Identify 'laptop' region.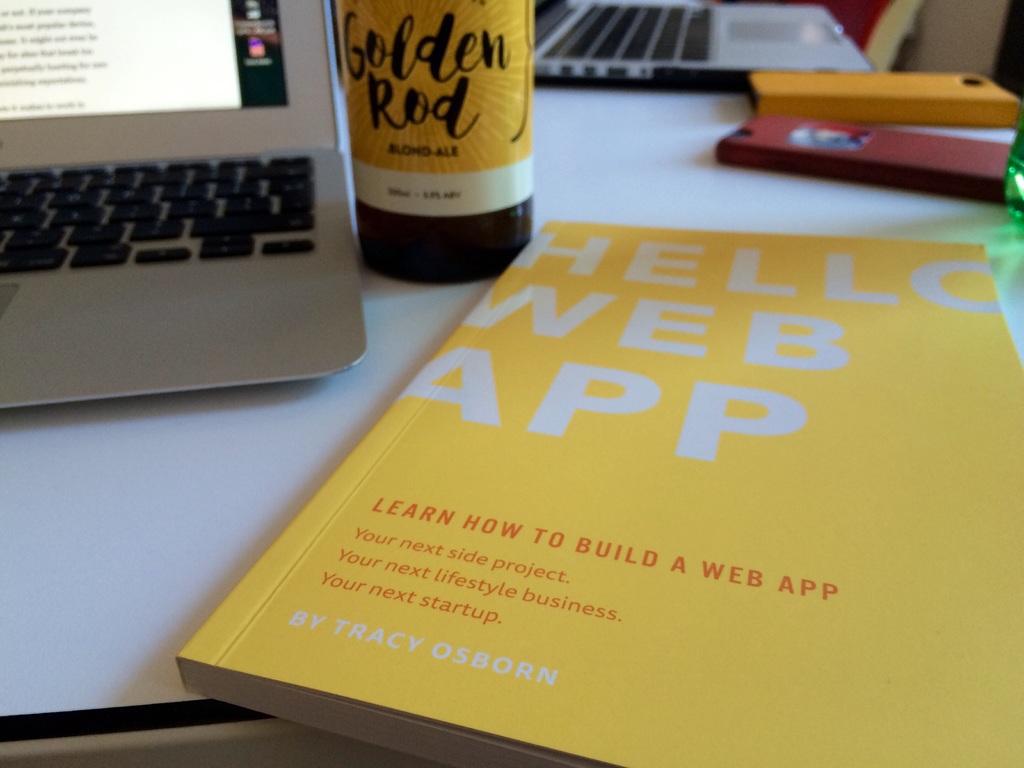
Region: {"left": 531, "top": 0, "right": 877, "bottom": 99}.
